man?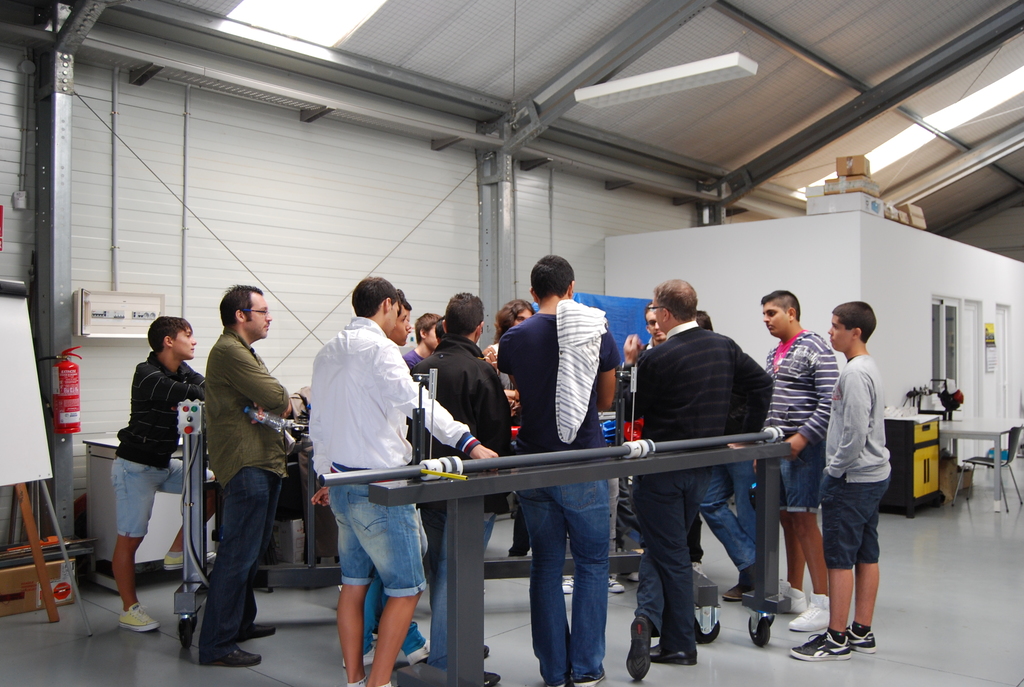
[176, 277, 298, 667]
